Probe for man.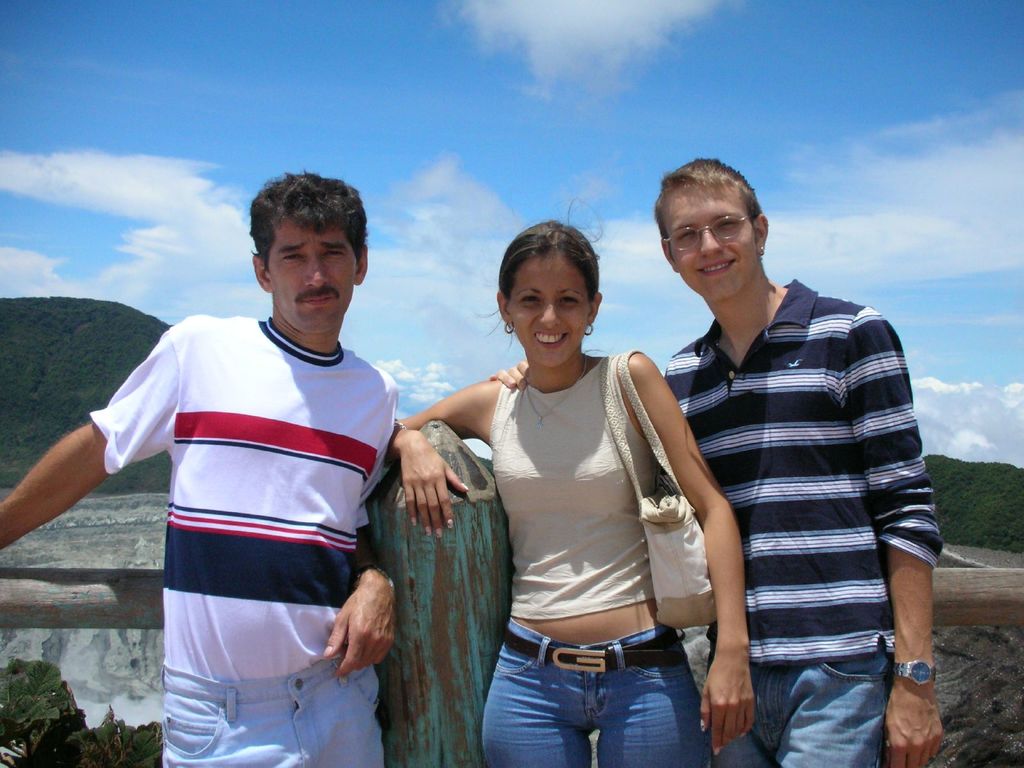
Probe result: bbox(0, 177, 395, 767).
